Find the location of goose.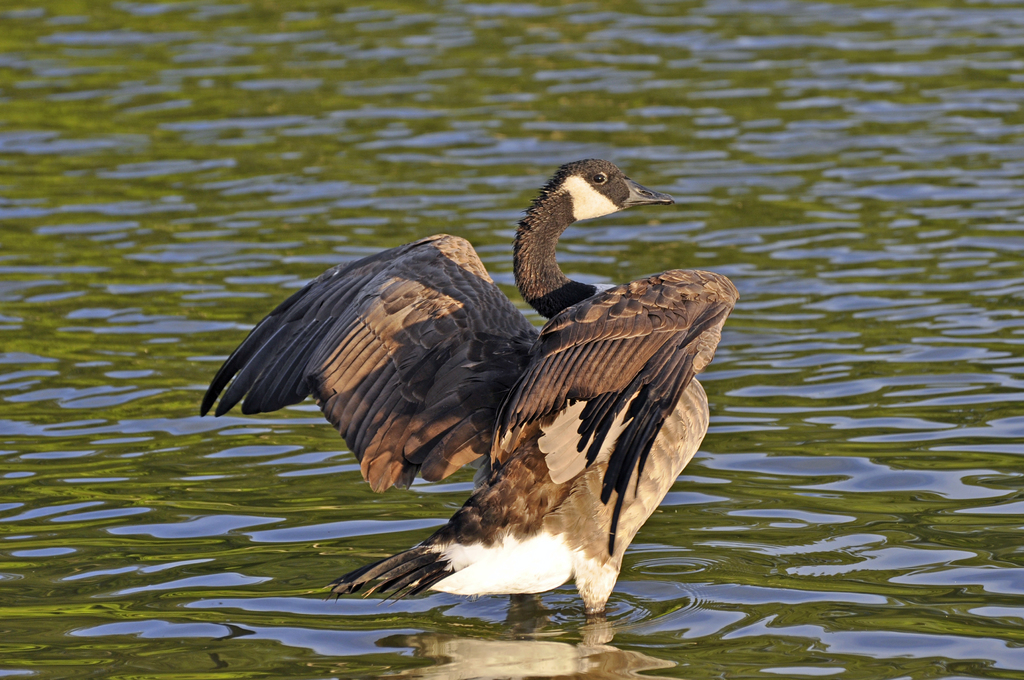
Location: detection(193, 149, 741, 620).
